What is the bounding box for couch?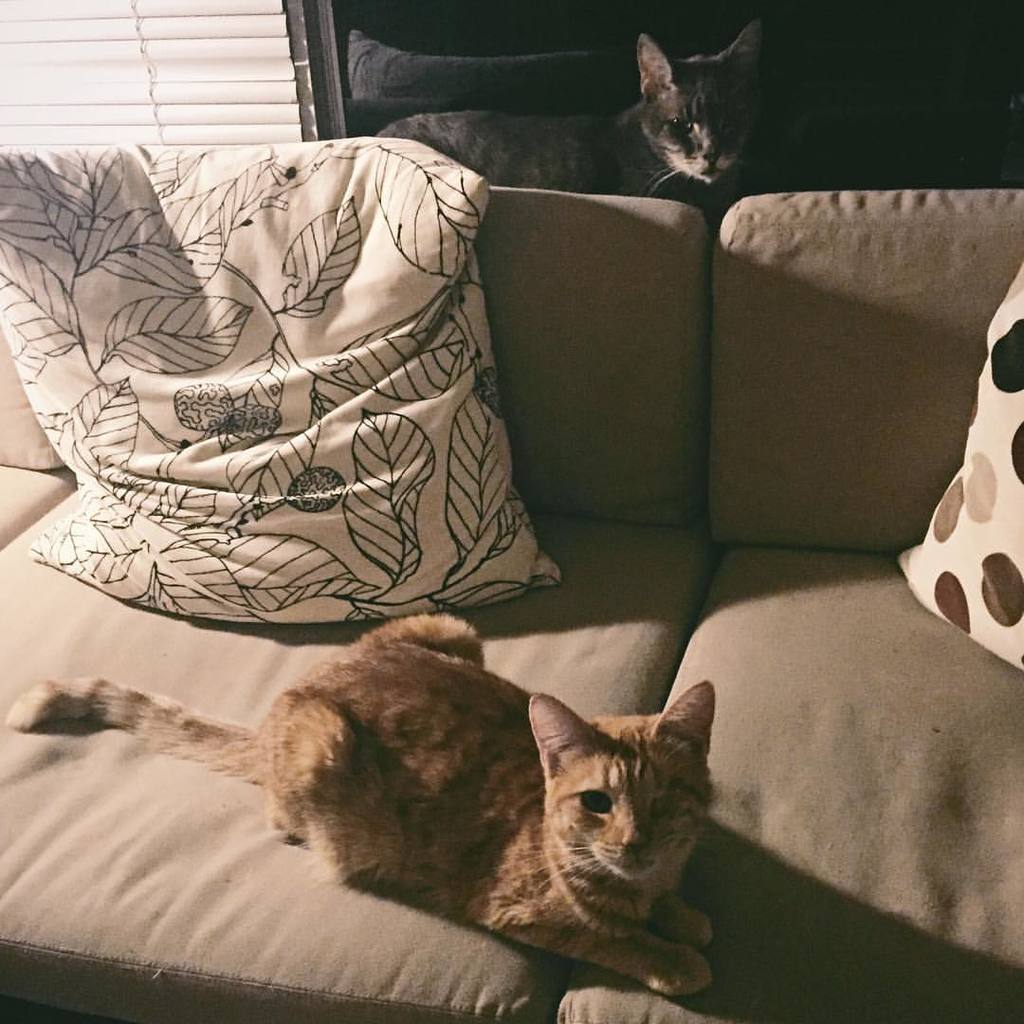
<region>0, 253, 1023, 1023</region>.
